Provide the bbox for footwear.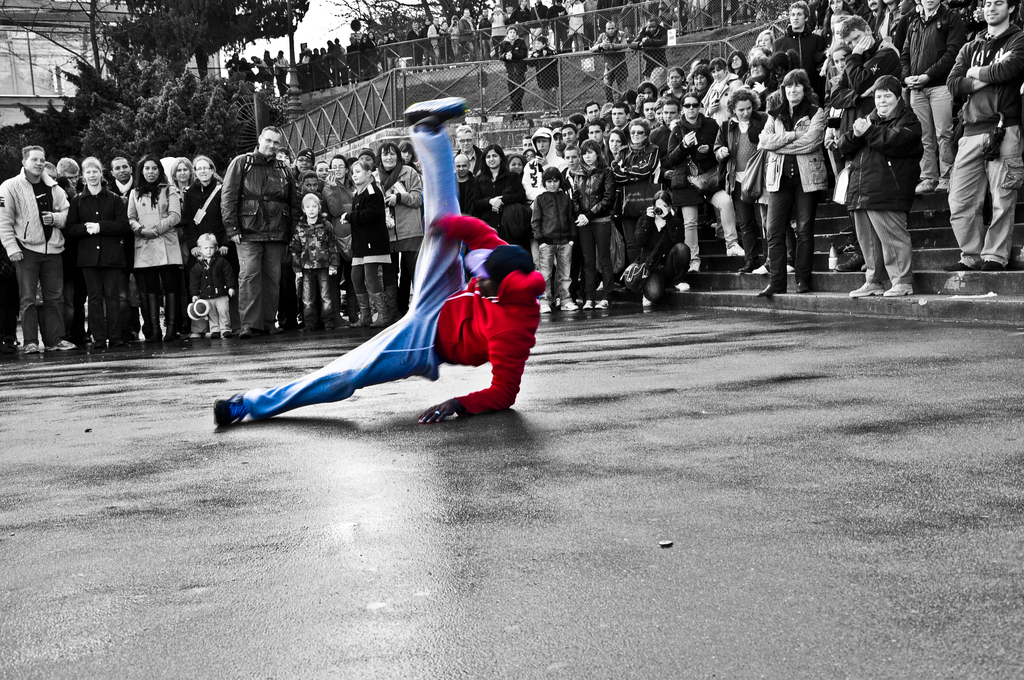
pyautogui.locateOnScreen(223, 332, 232, 338).
